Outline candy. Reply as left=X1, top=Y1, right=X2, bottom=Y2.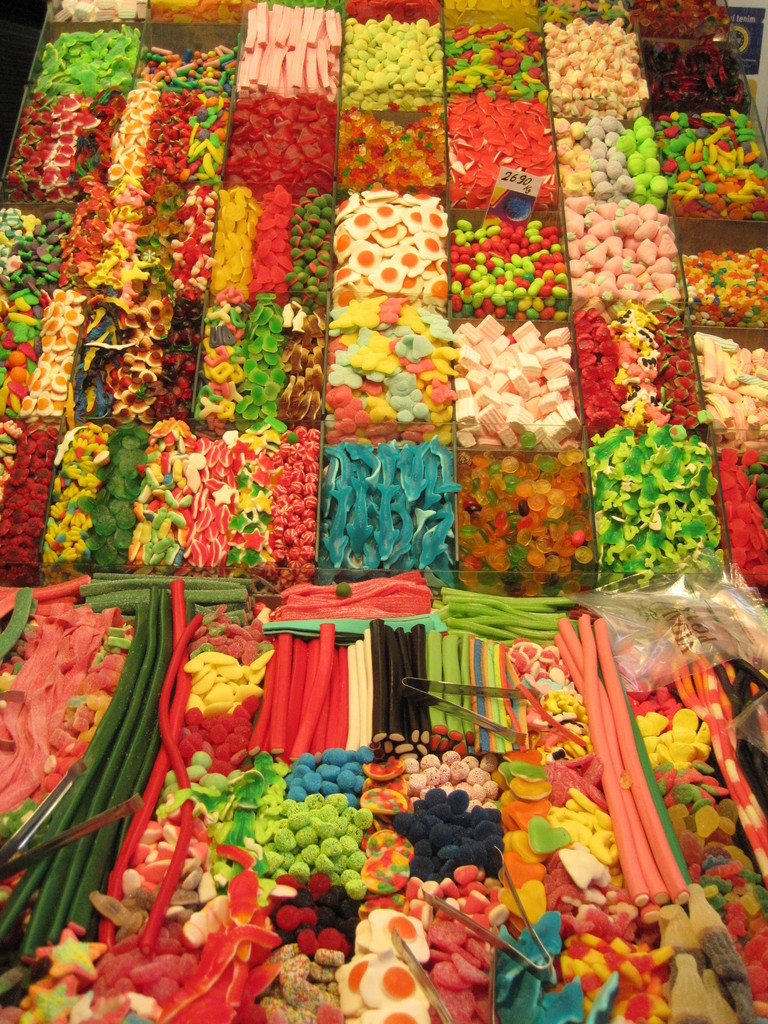
left=328, top=287, right=470, bottom=432.
